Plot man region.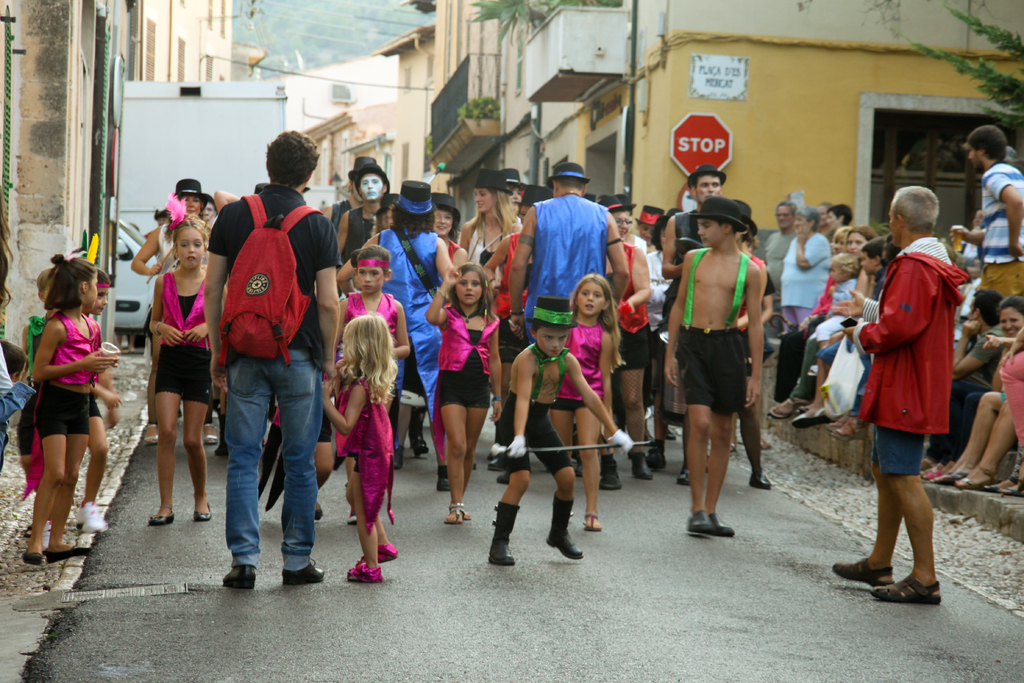
Plotted at left=200, top=130, right=340, bottom=589.
